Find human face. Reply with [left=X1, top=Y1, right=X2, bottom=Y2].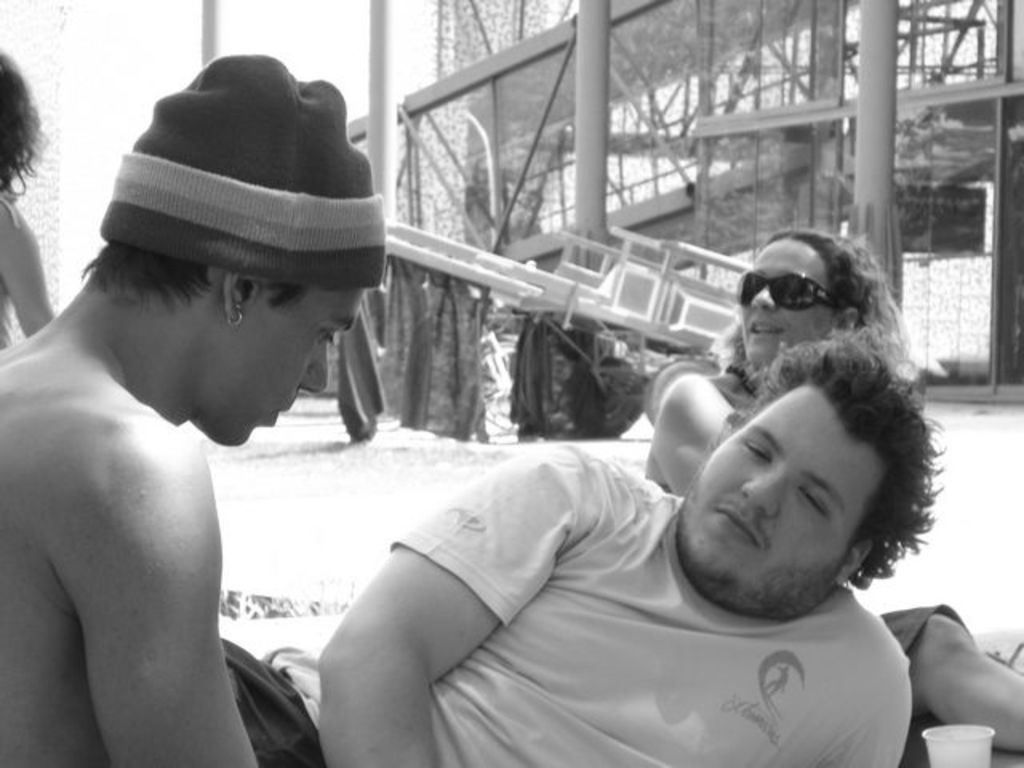
[left=680, top=378, right=885, bottom=610].
